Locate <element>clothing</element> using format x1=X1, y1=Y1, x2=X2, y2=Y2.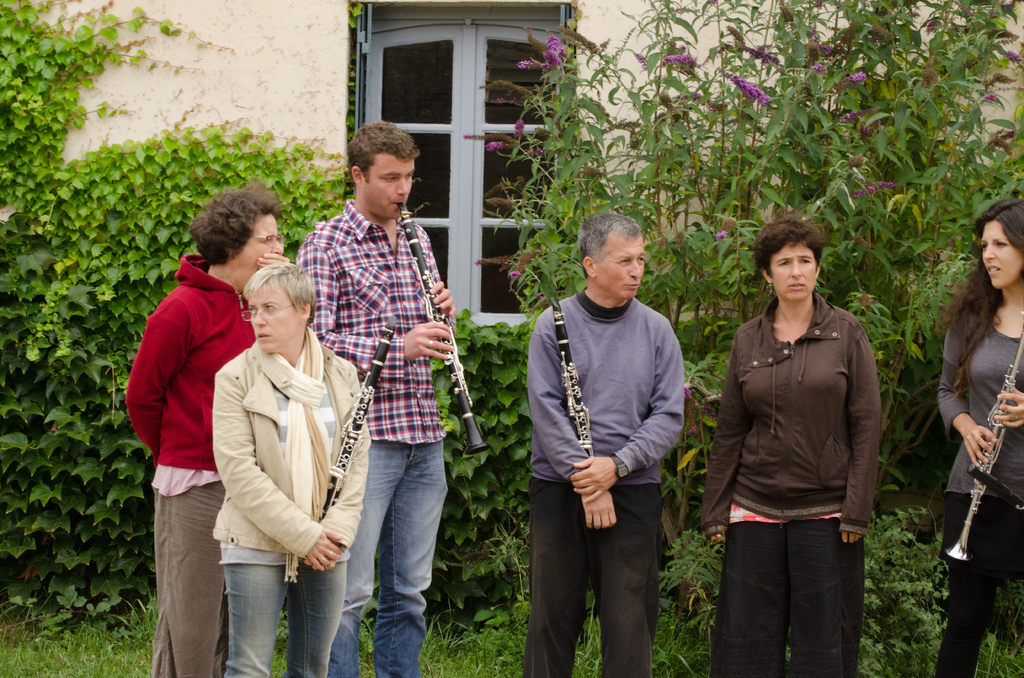
x1=935, y1=309, x2=1023, y2=677.
